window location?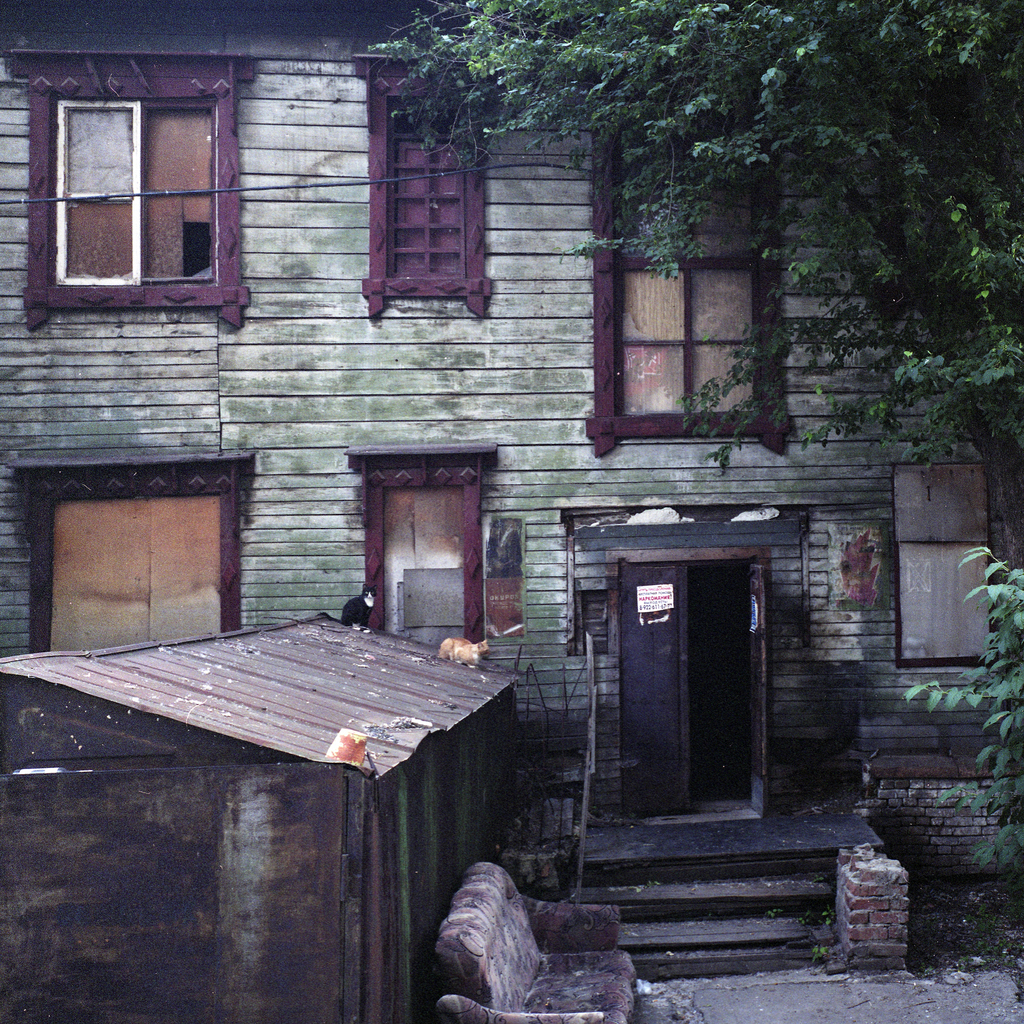
BBox(352, 457, 487, 664)
